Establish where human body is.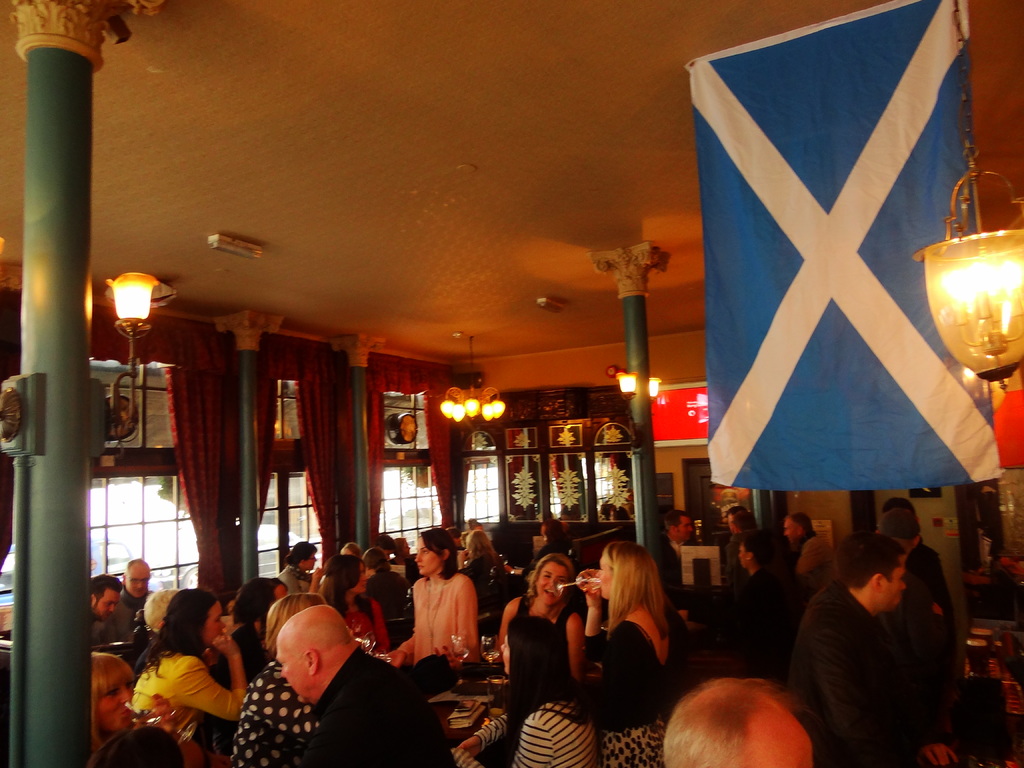
Established at locate(727, 506, 762, 531).
